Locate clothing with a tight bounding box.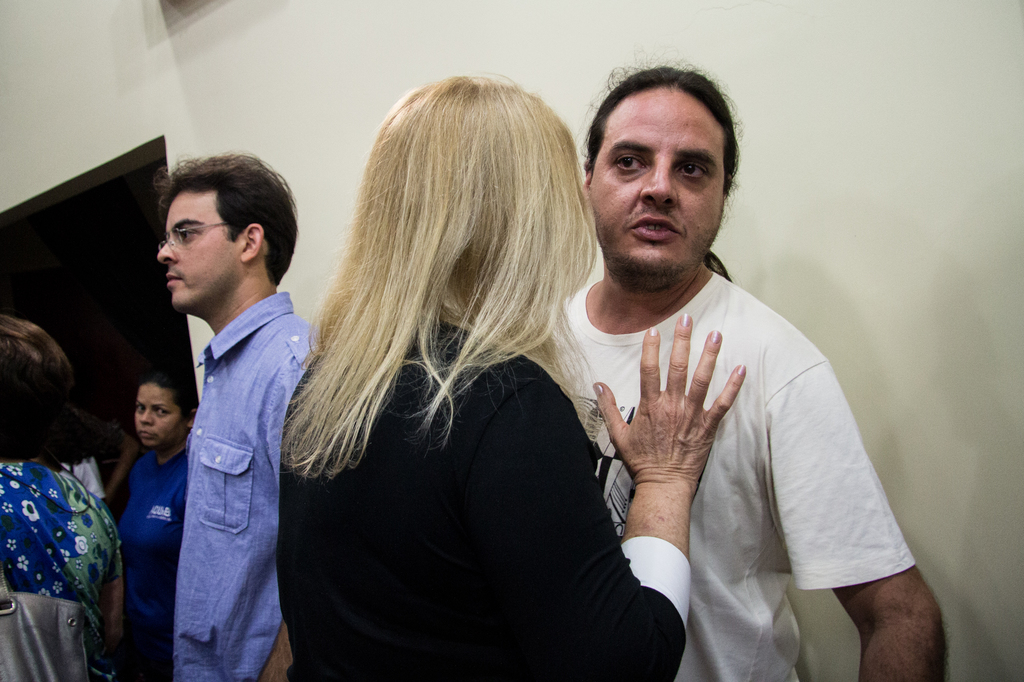
x1=124 y1=222 x2=313 y2=681.
